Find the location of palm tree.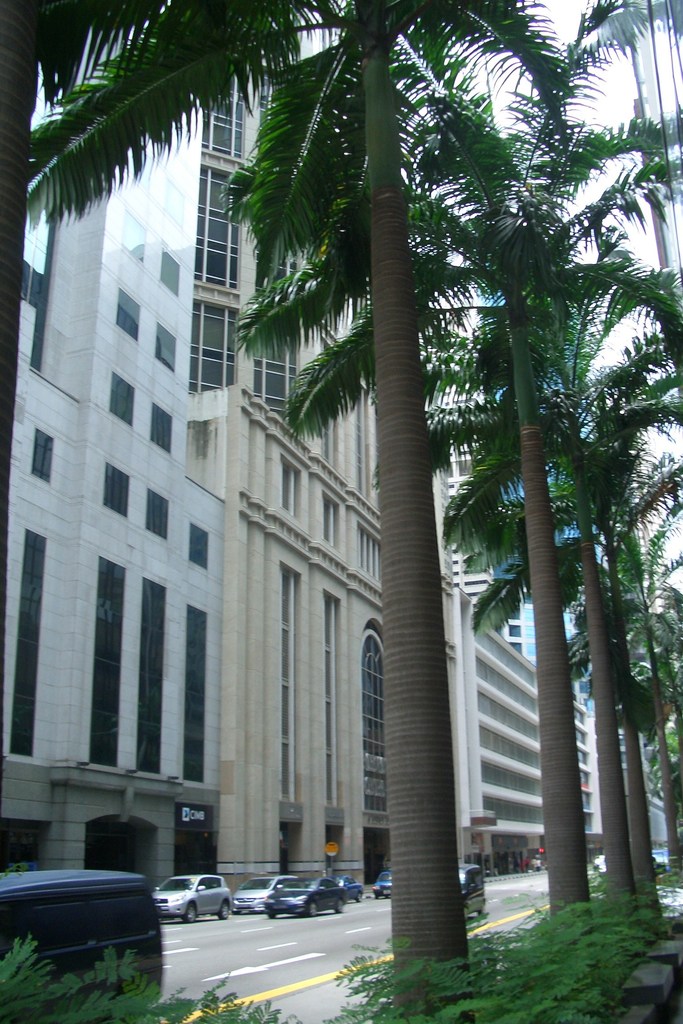
Location: [379, 162, 582, 955].
